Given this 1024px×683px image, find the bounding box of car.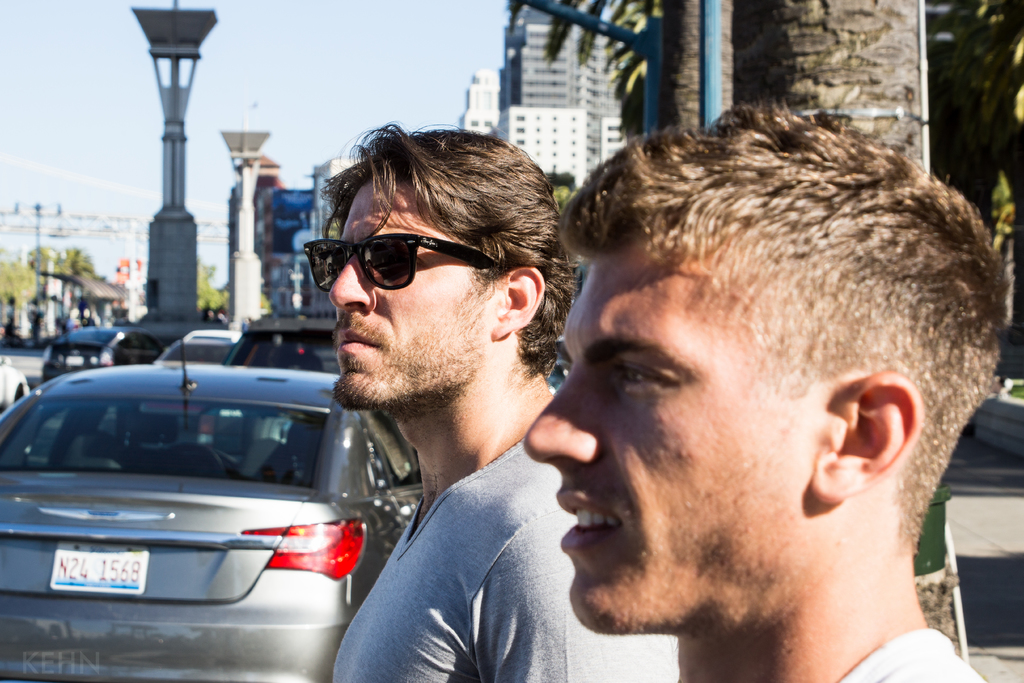
150/338/238/366.
